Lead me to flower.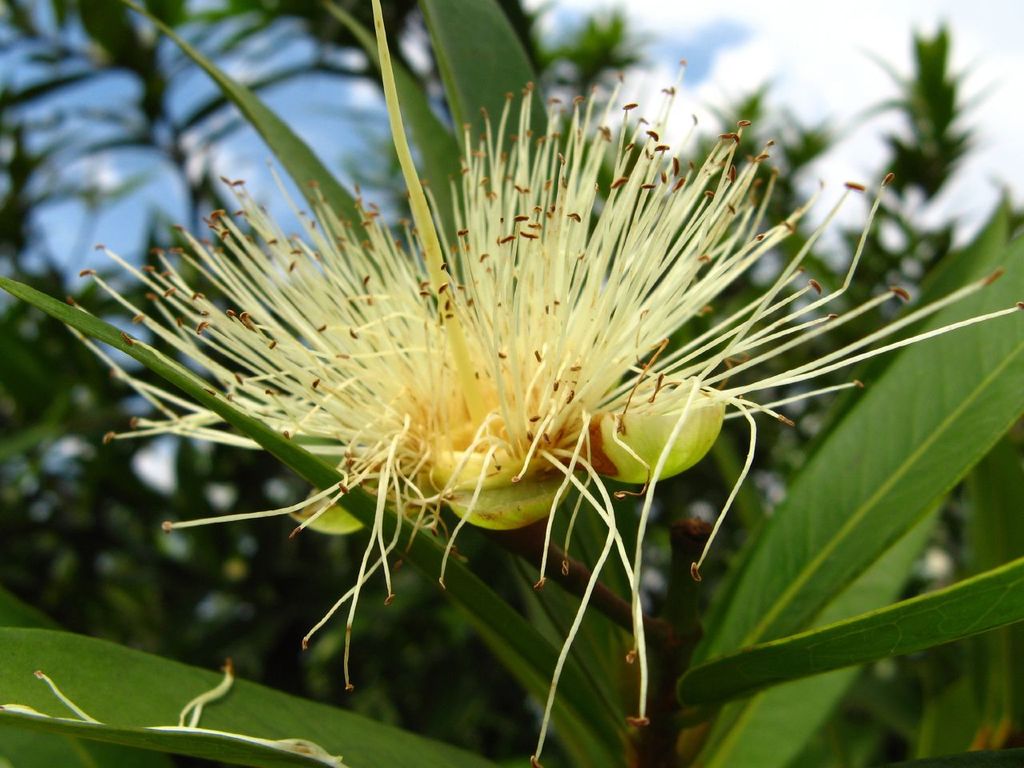
Lead to [51, 1, 1021, 767].
